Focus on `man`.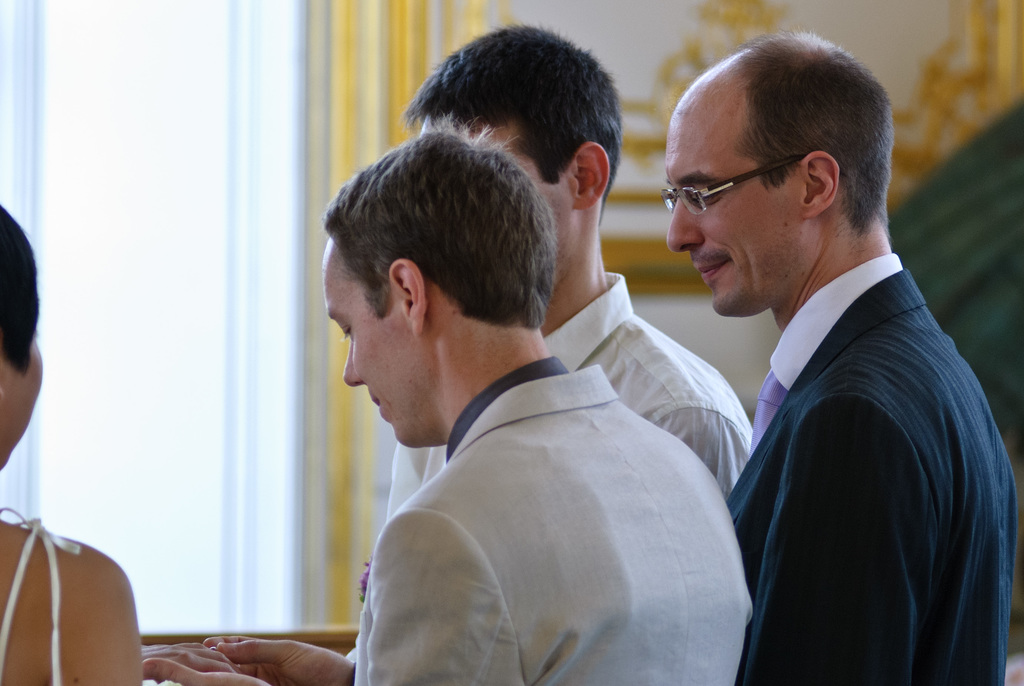
Focused at Rect(381, 25, 750, 518).
